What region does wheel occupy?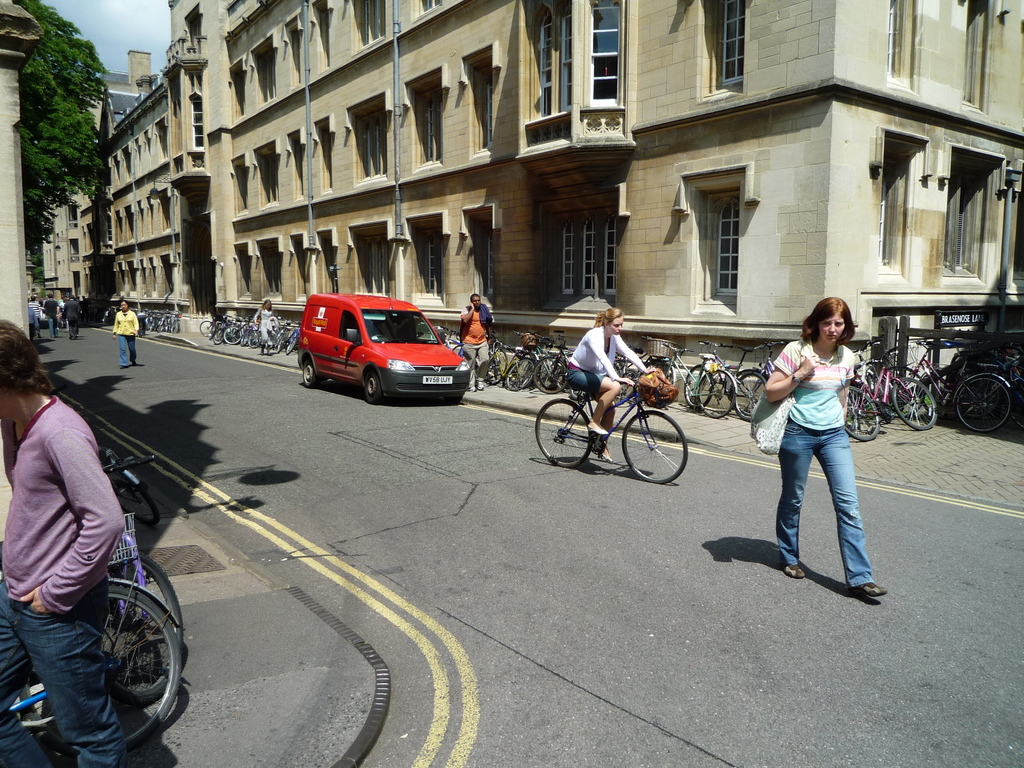
bbox=(103, 554, 182, 700).
